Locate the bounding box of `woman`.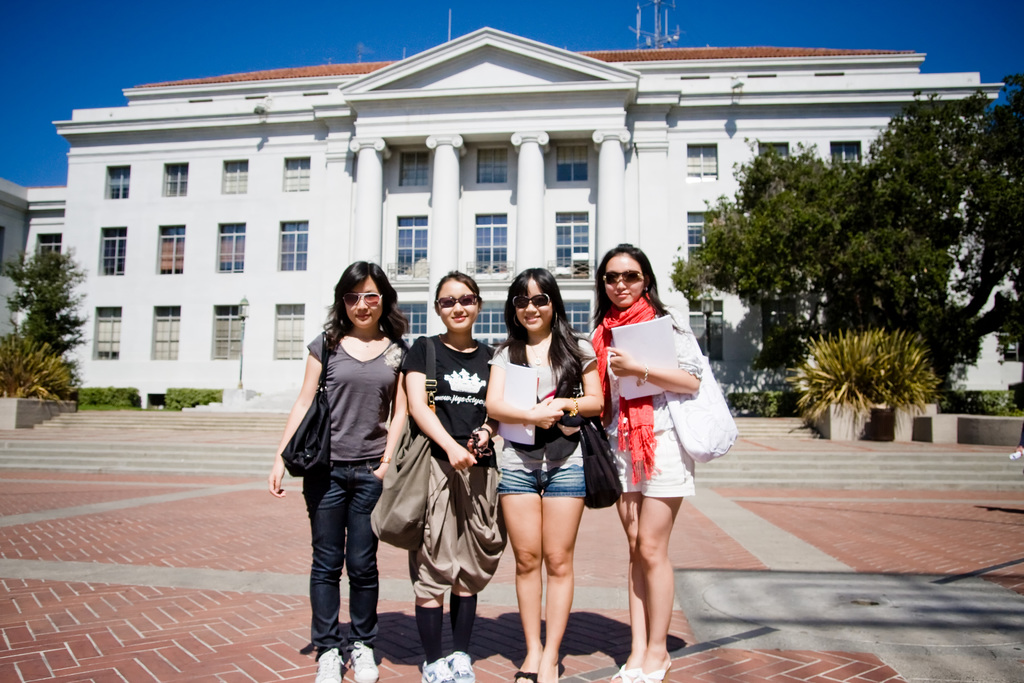
Bounding box: 275, 256, 415, 664.
